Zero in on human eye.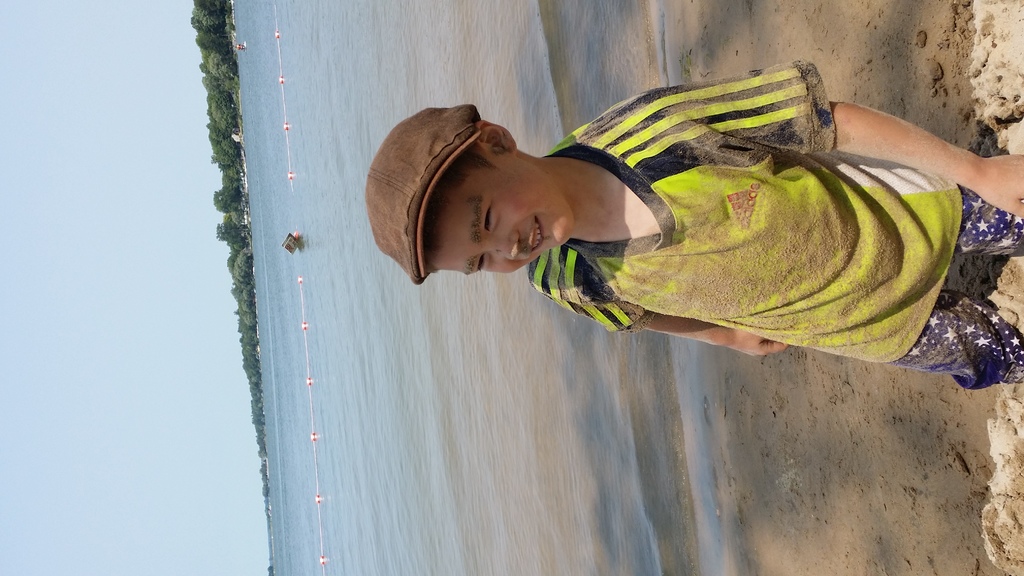
Zeroed in: <bbox>474, 252, 488, 272</bbox>.
